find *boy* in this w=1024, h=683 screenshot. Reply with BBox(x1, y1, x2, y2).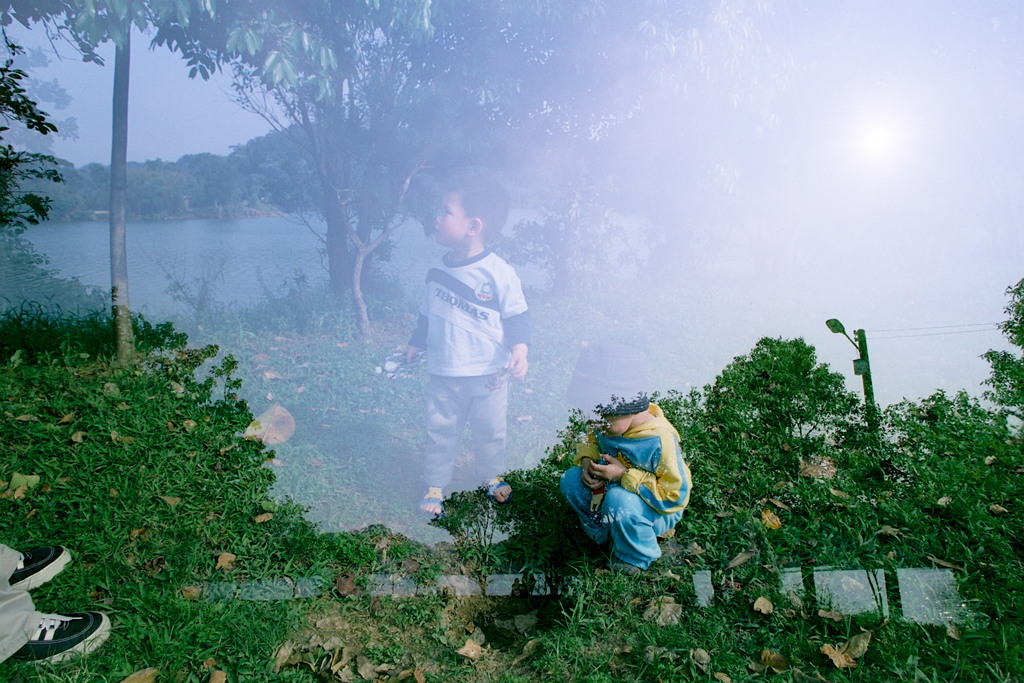
BBox(559, 336, 701, 566).
